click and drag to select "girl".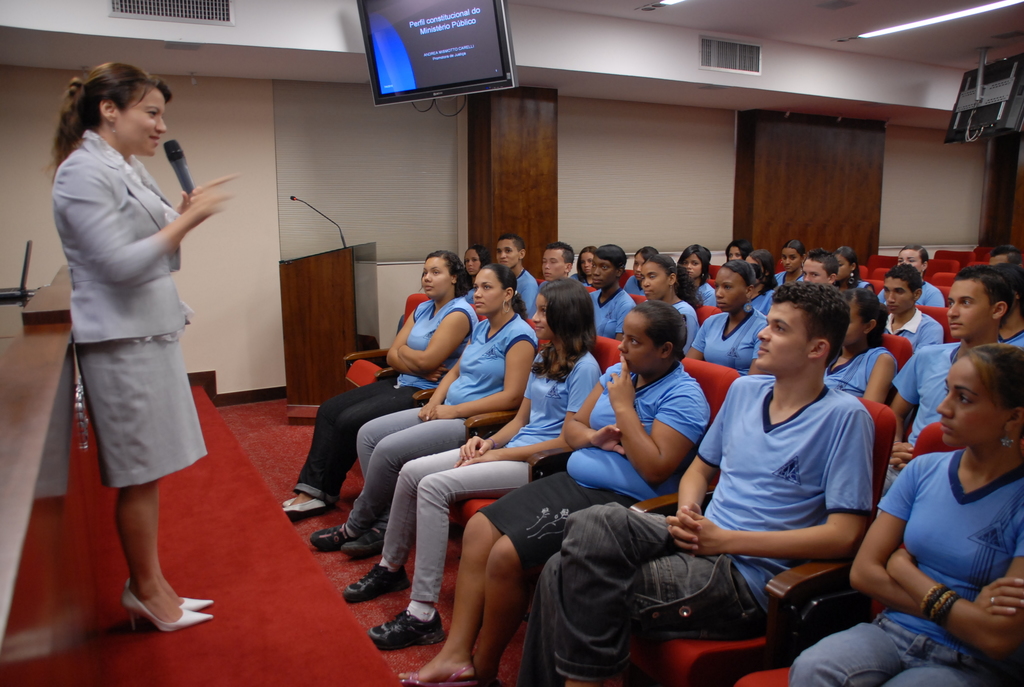
Selection: (833,249,862,287).
